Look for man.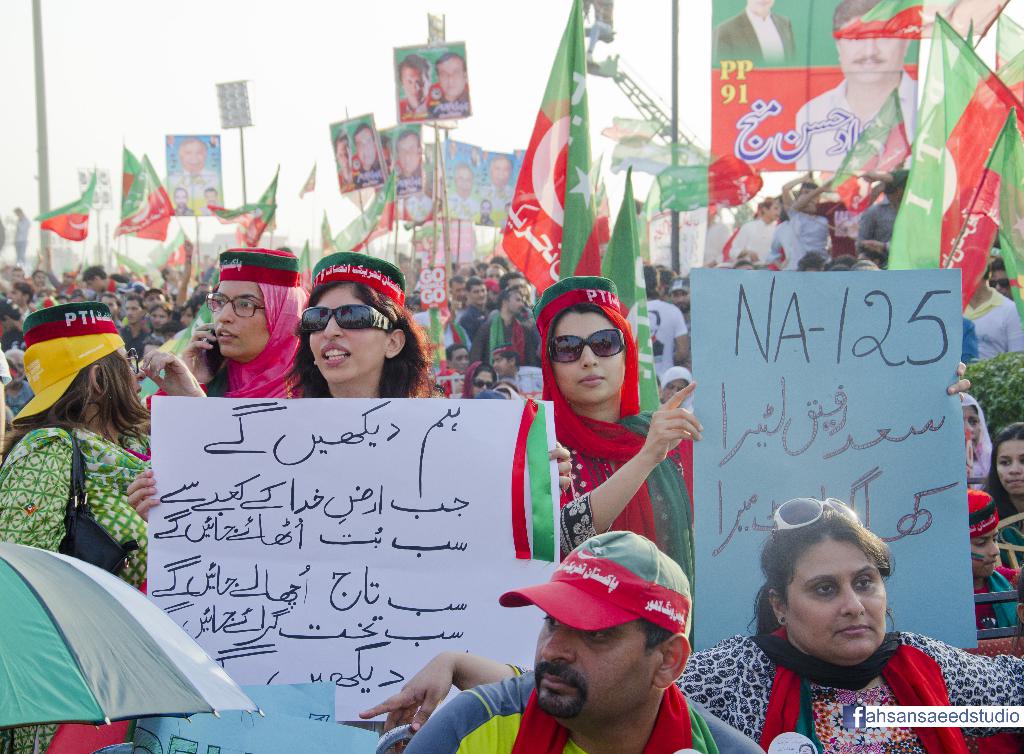
Found: x1=446, y1=341, x2=476, y2=378.
